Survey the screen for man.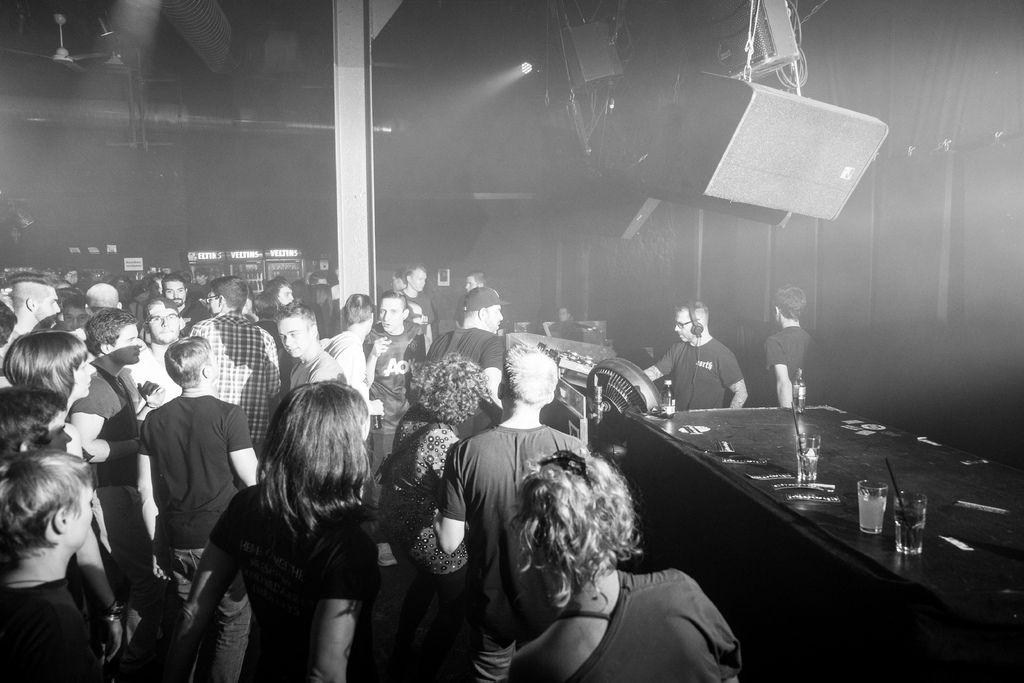
Survey found: [x1=187, y1=276, x2=285, y2=473].
